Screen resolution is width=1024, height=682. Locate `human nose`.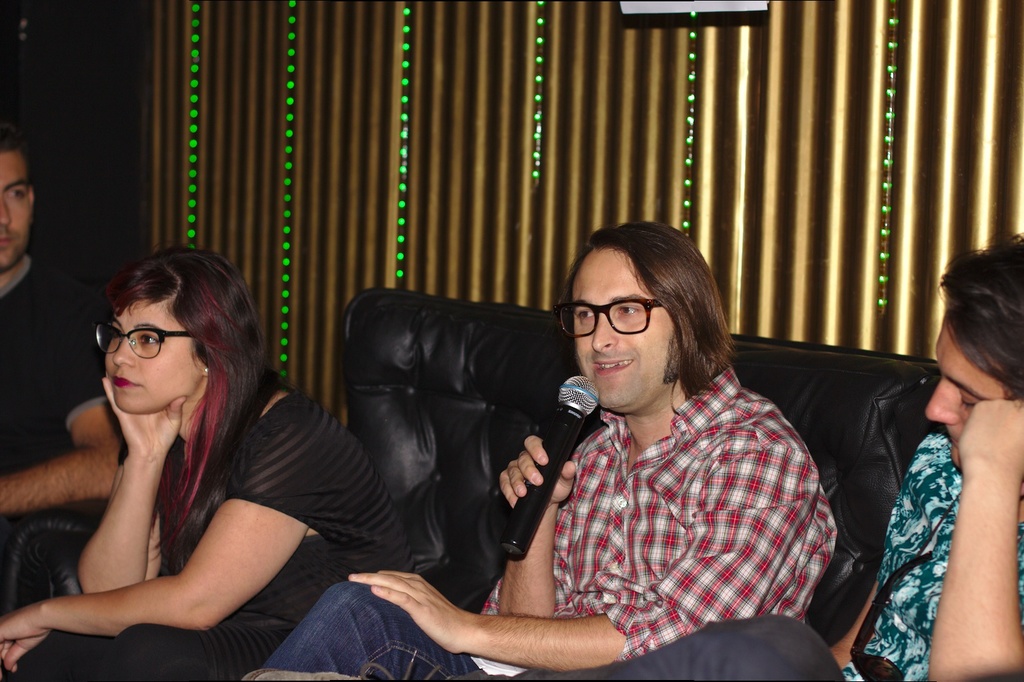
924 378 955 424.
